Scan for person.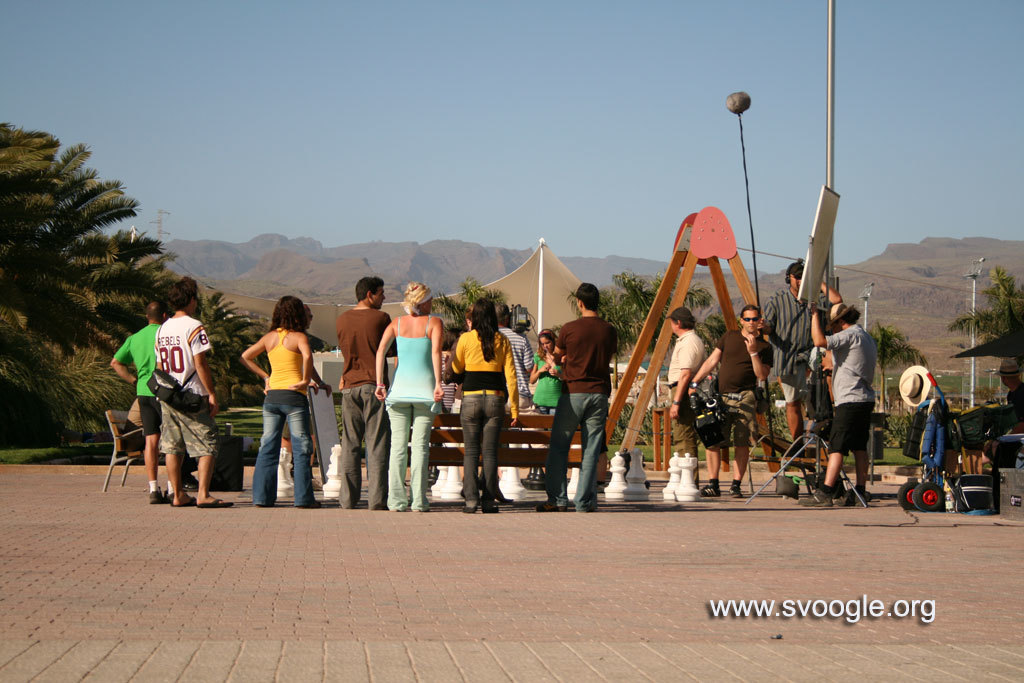
Scan result: rect(534, 282, 619, 514).
